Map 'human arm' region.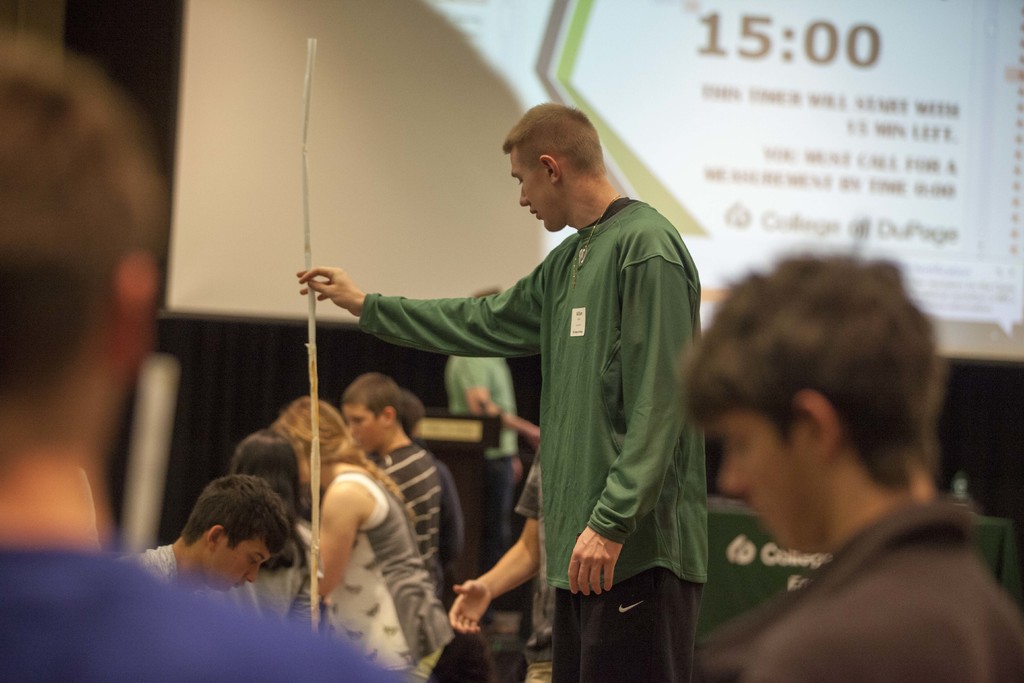
Mapped to l=460, t=378, r=545, b=446.
